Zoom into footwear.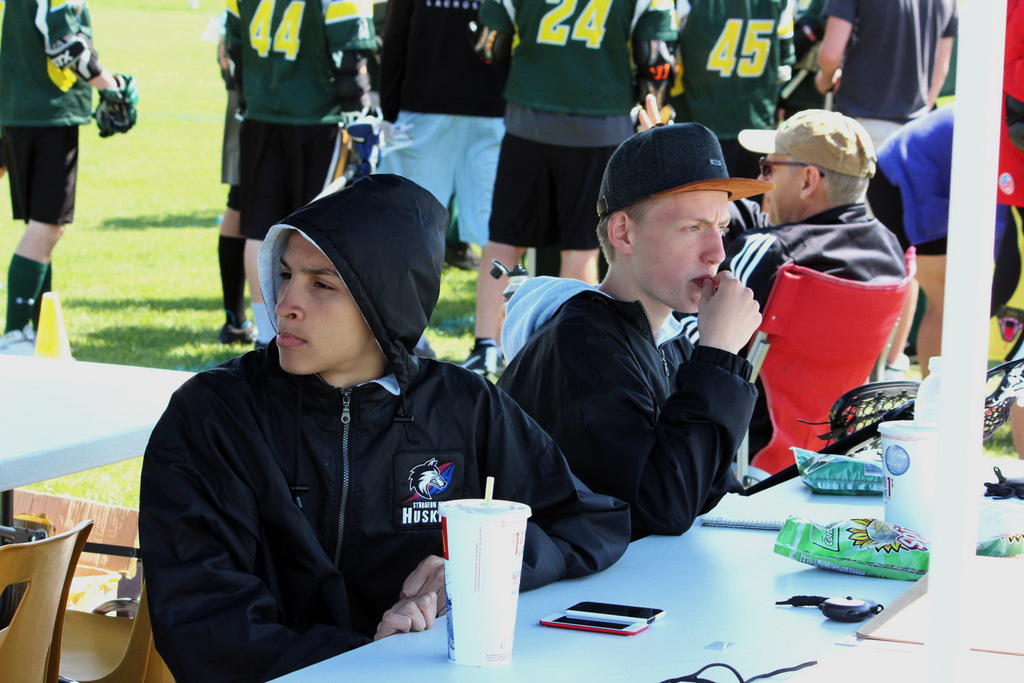
Zoom target: box(460, 340, 496, 372).
